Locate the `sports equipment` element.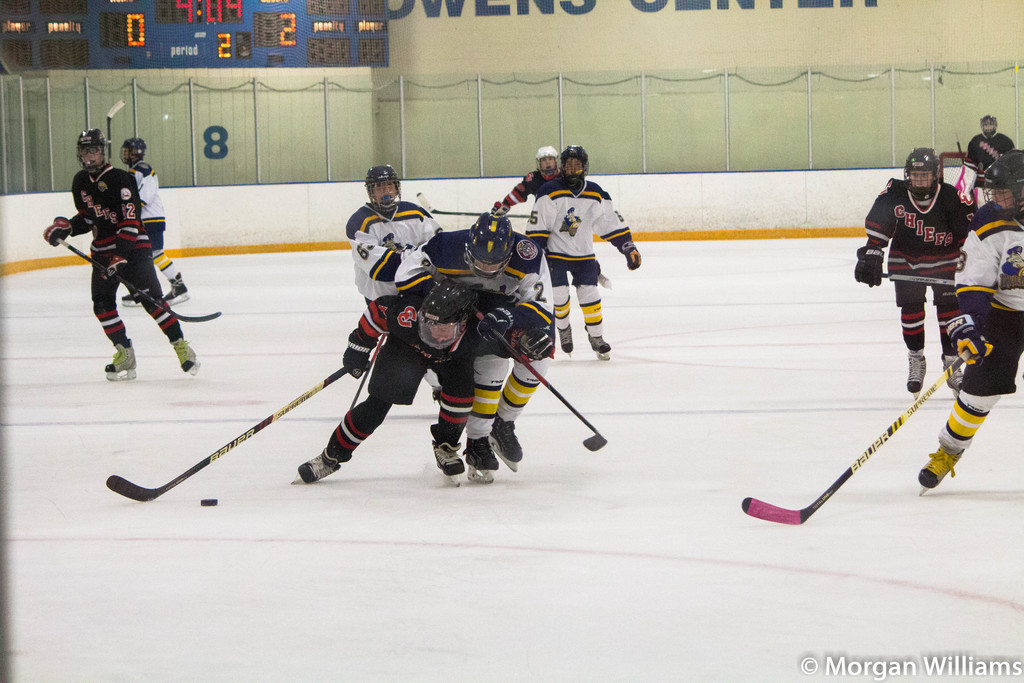
Element bbox: (107, 345, 136, 379).
